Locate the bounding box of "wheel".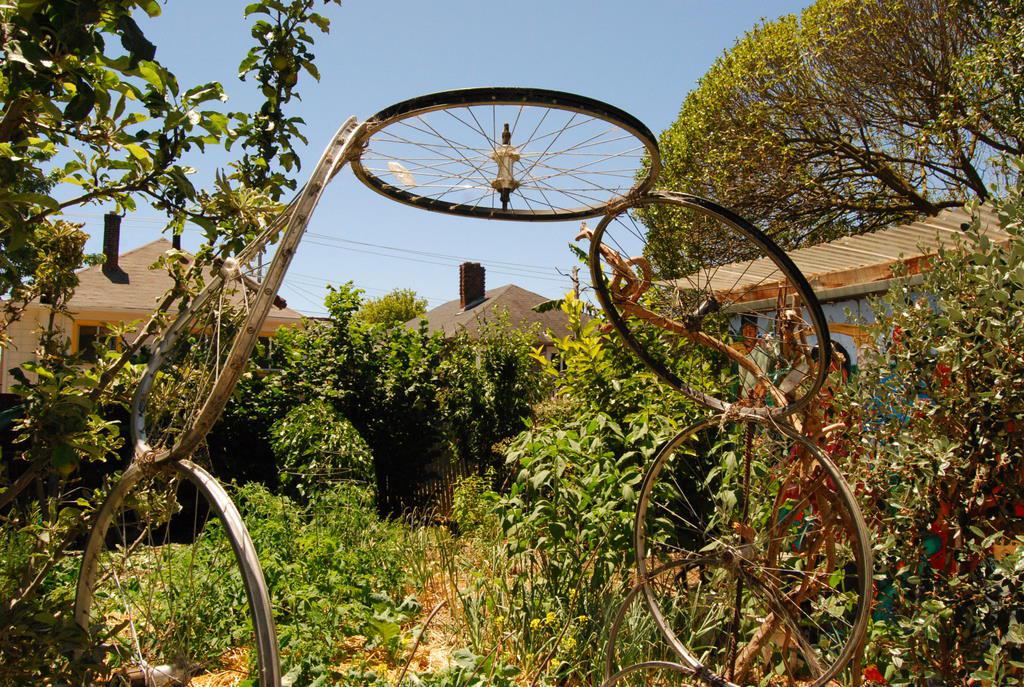
Bounding box: [x1=127, y1=115, x2=367, y2=474].
